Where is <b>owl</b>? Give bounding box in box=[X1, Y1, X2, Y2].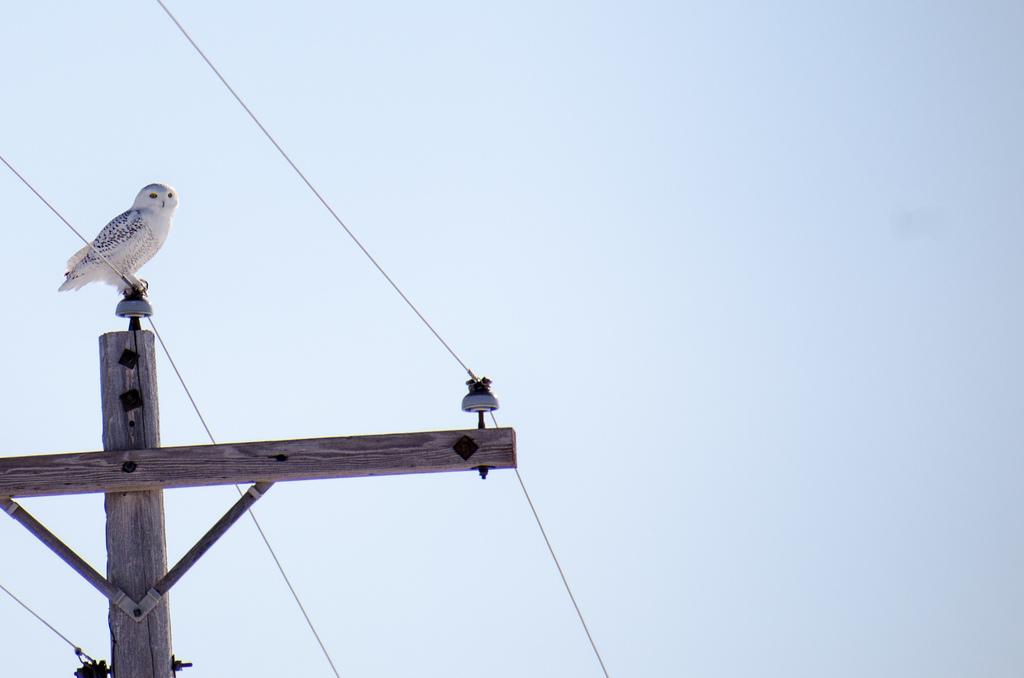
box=[52, 171, 190, 301].
